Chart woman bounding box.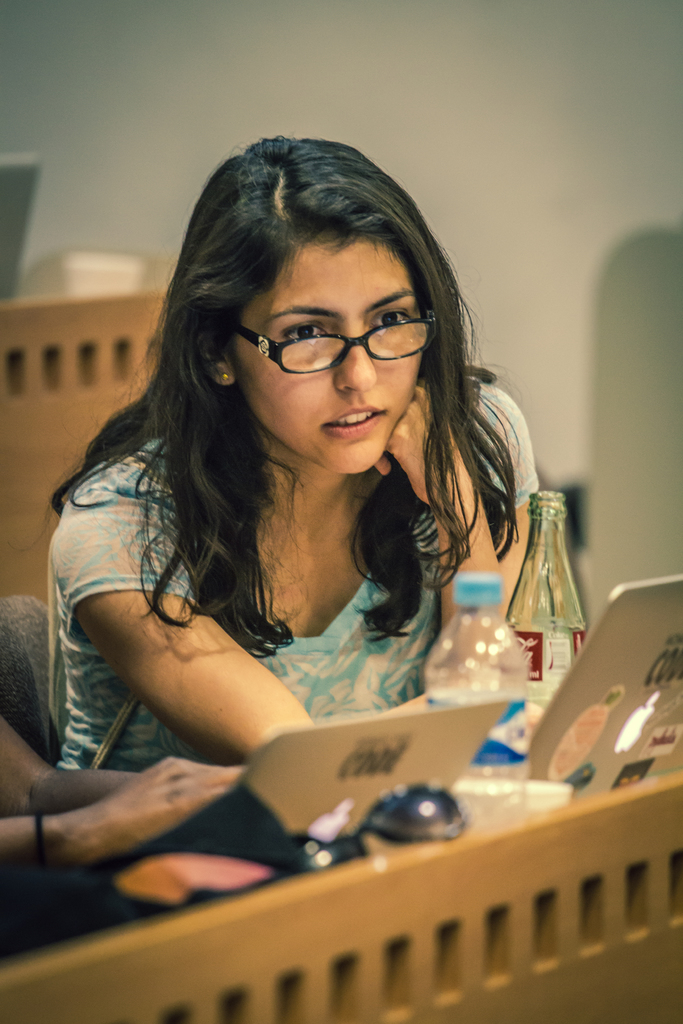
Charted: (29,148,602,874).
